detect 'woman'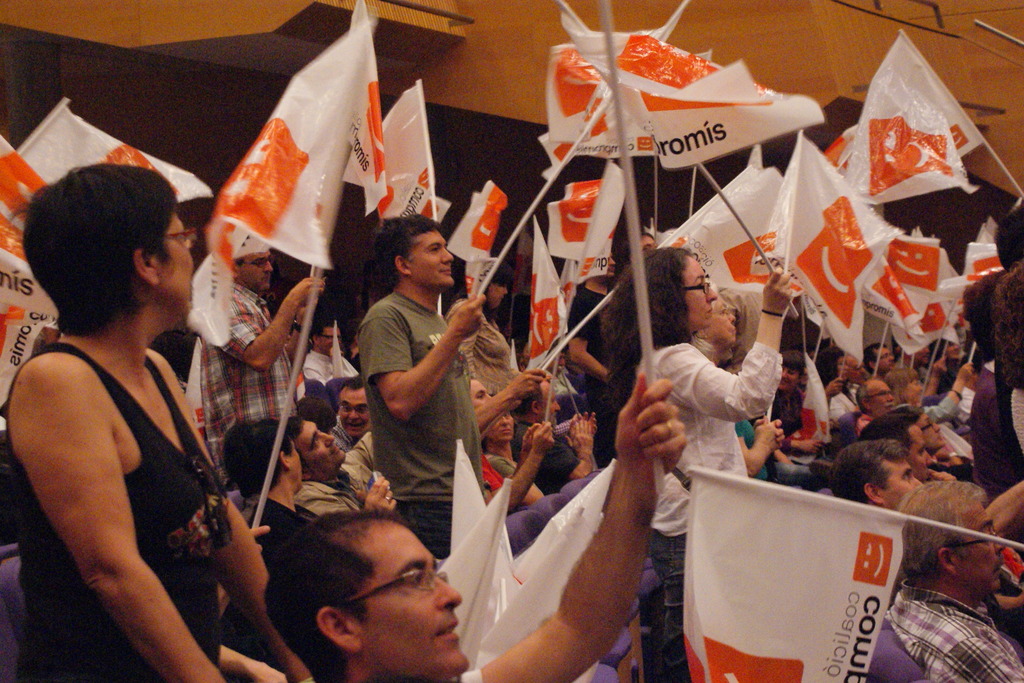
region(596, 238, 803, 682)
